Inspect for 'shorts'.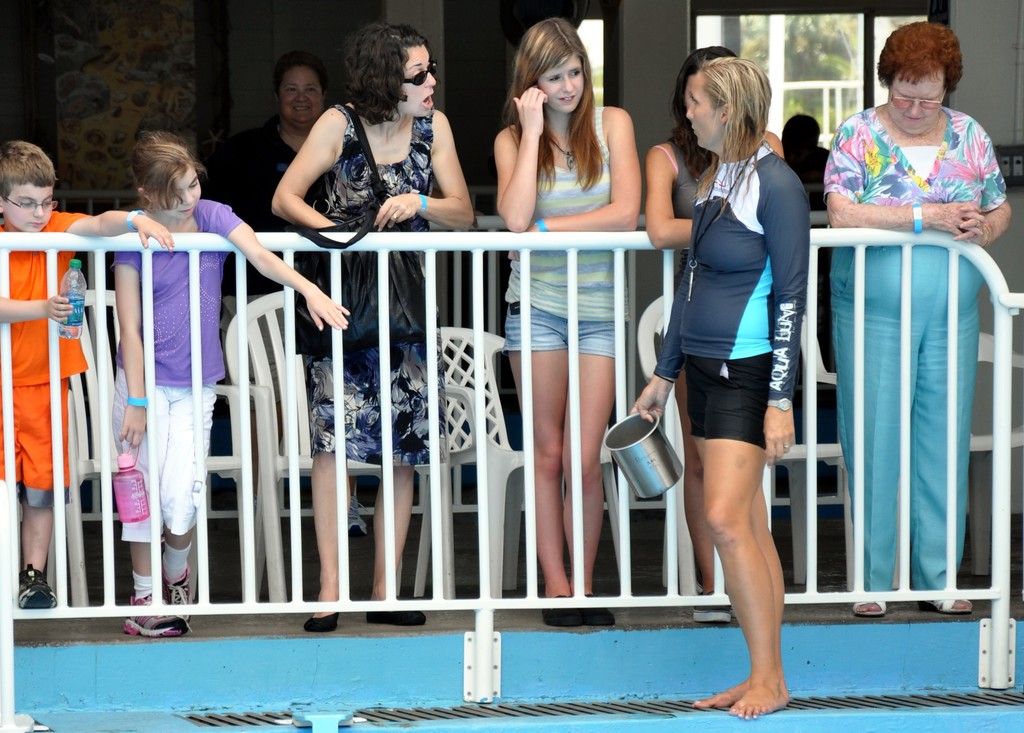
Inspection: bbox(500, 299, 617, 354).
